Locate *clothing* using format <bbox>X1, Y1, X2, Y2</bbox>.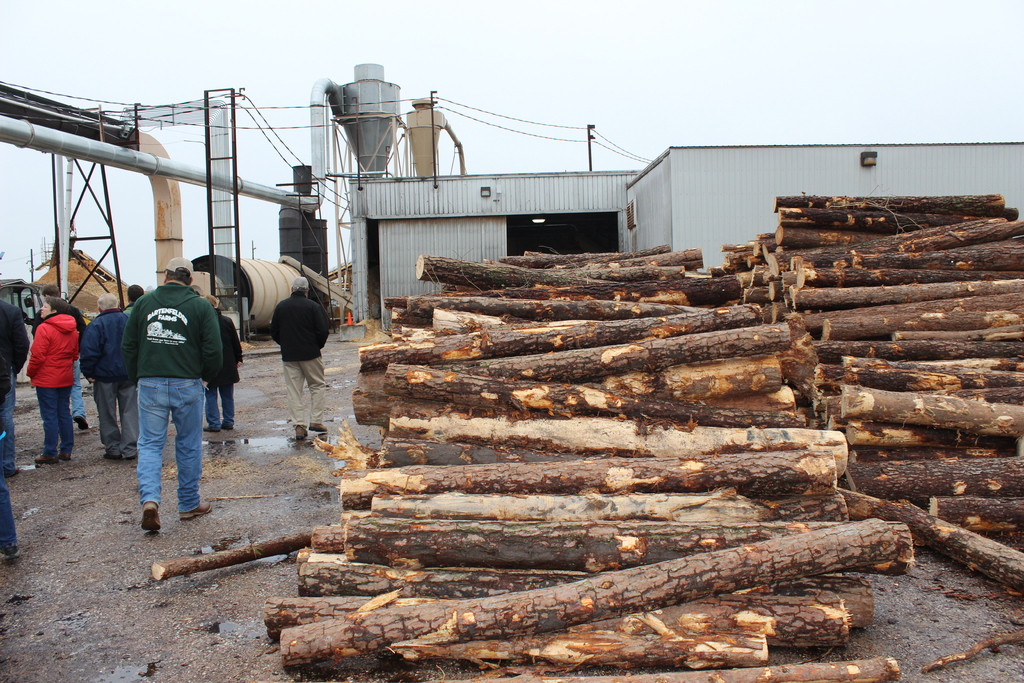
<bbox>29, 302, 76, 423</bbox>.
